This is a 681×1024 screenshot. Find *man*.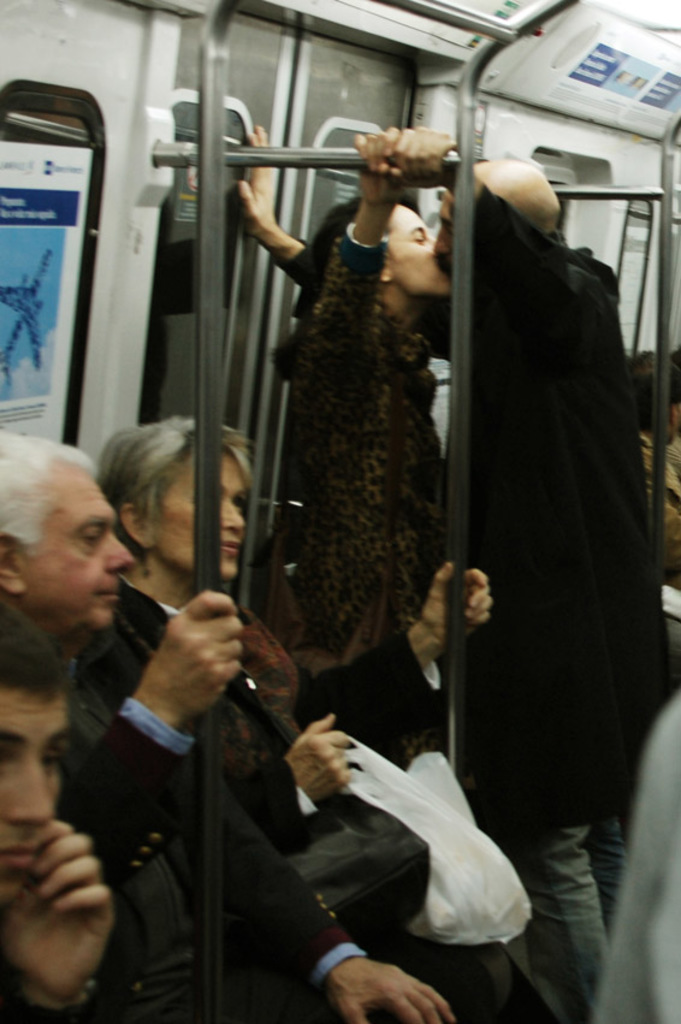
Bounding box: locate(0, 593, 109, 1023).
